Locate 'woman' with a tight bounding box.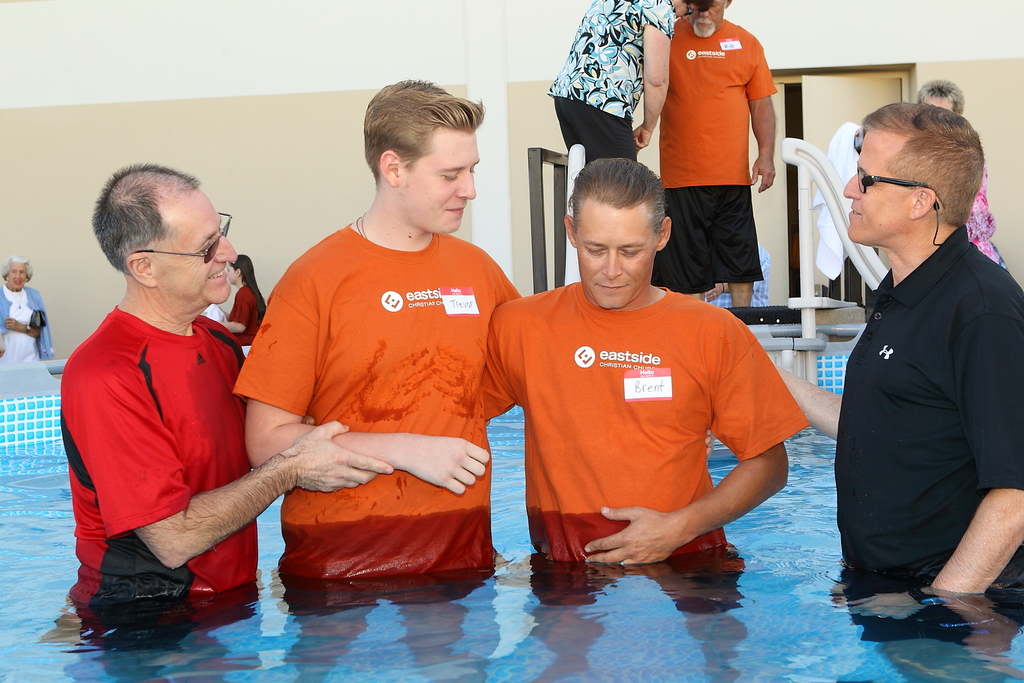
(x1=0, y1=252, x2=60, y2=362).
